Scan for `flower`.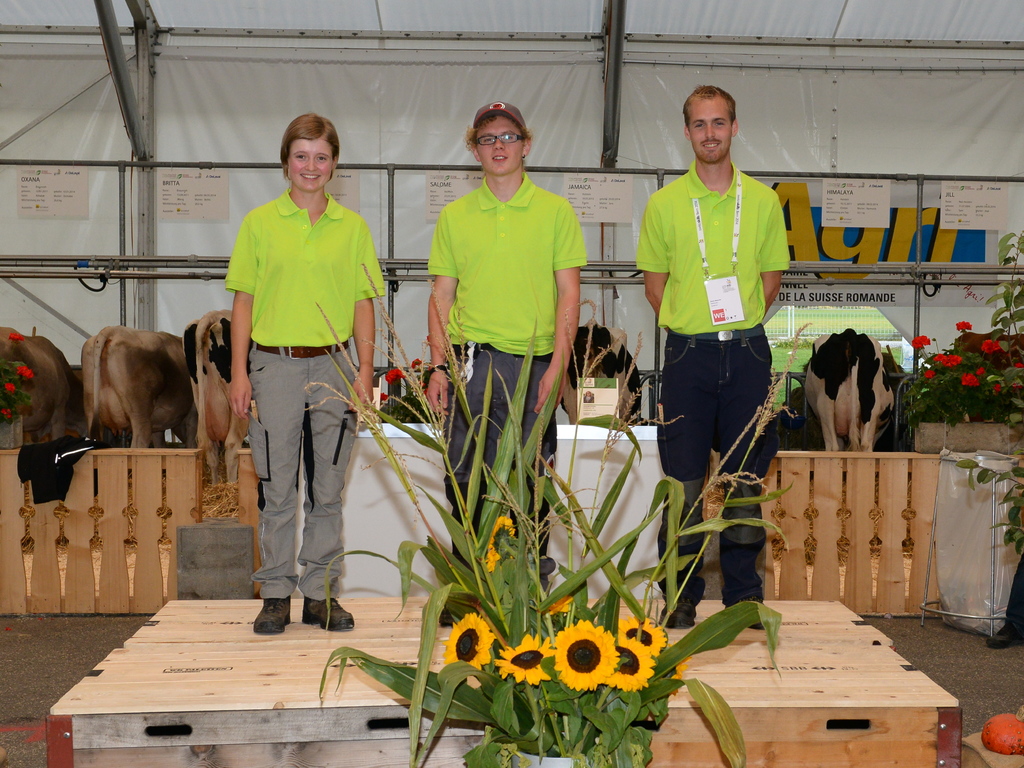
Scan result: 620, 614, 669, 657.
